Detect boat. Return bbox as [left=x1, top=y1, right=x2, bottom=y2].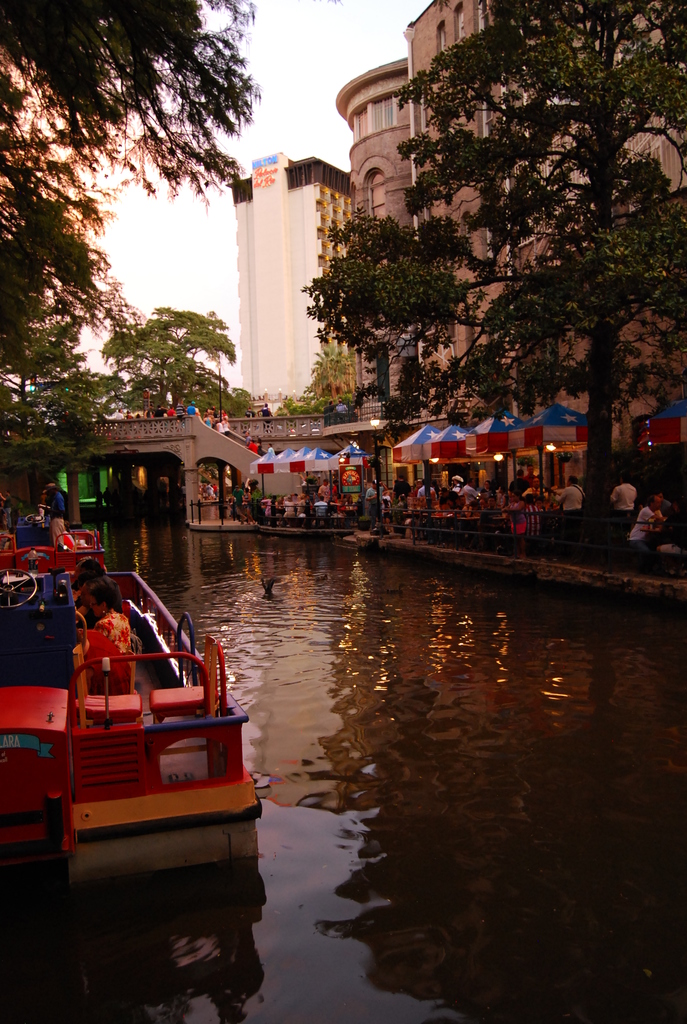
[left=17, top=525, right=276, bottom=894].
